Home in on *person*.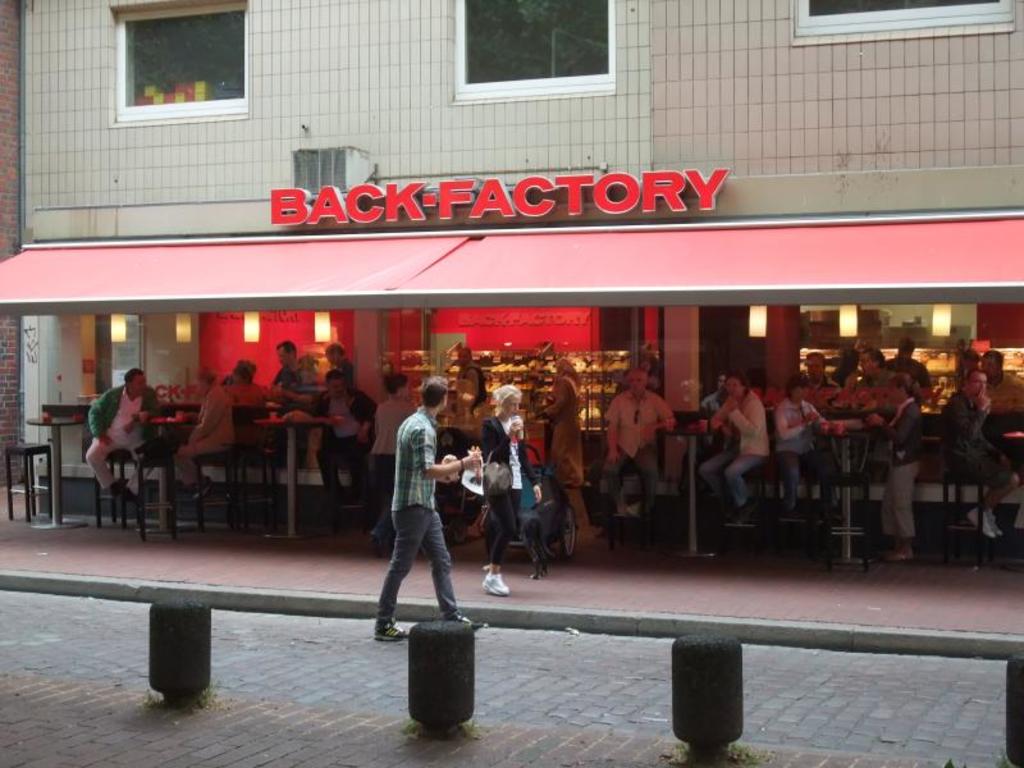
Homed in at [942, 366, 1023, 545].
